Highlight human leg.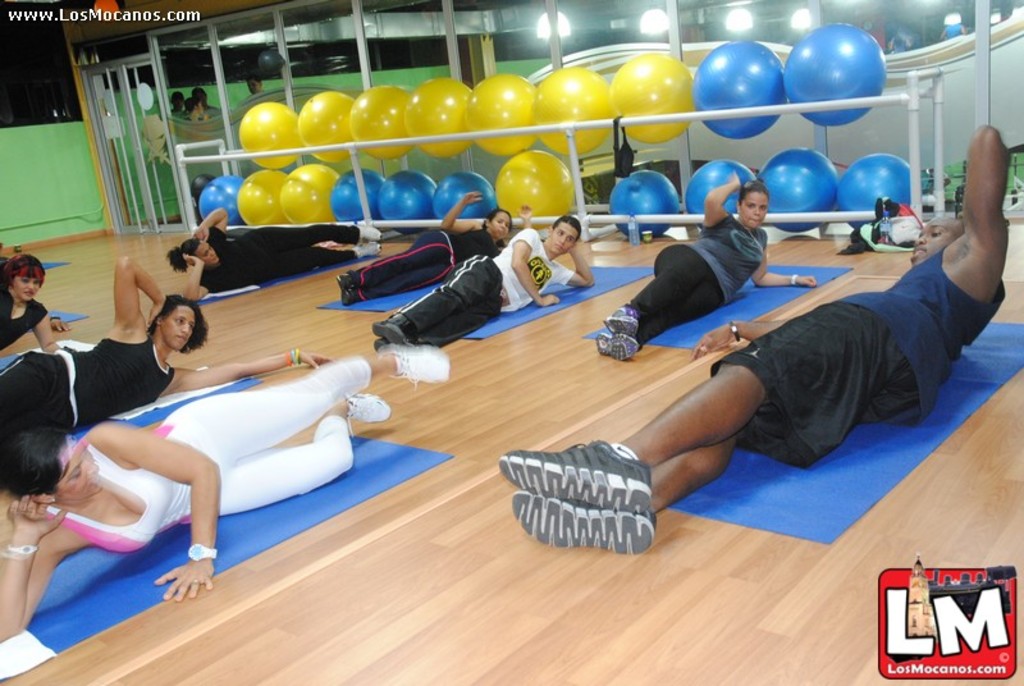
Highlighted region: l=275, t=246, r=380, b=270.
